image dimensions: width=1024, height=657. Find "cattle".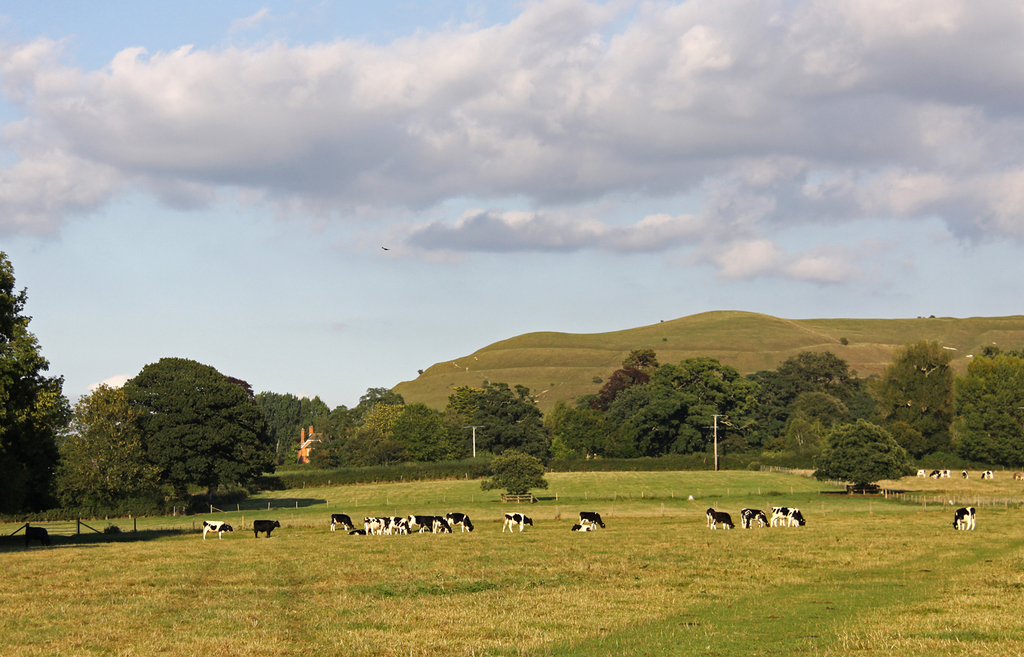
select_region(576, 509, 605, 531).
